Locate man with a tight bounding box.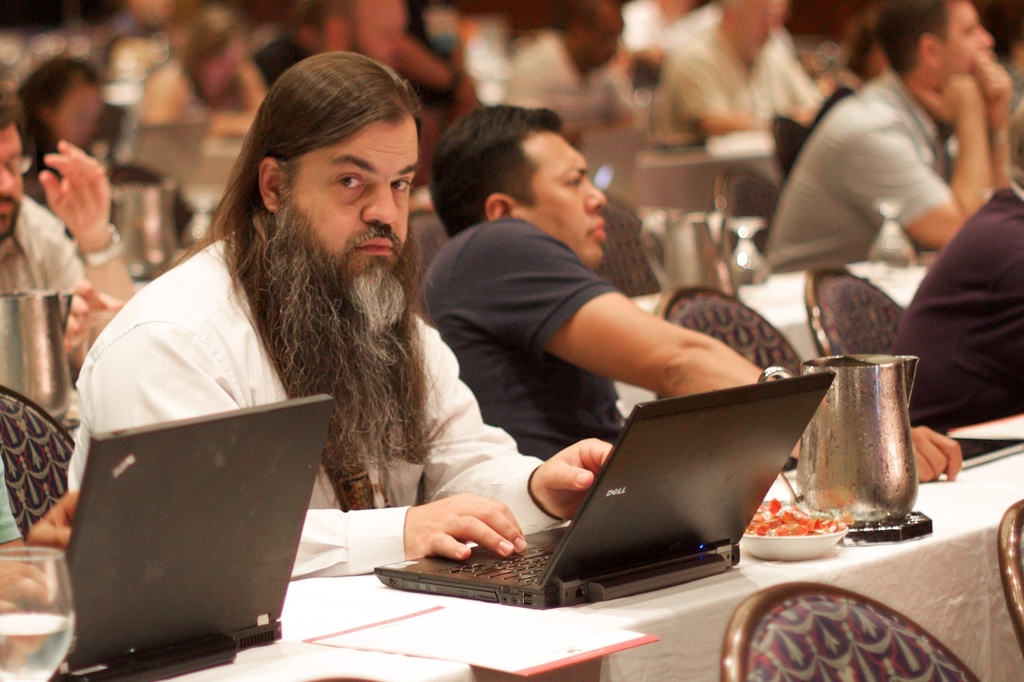
66,53,614,584.
